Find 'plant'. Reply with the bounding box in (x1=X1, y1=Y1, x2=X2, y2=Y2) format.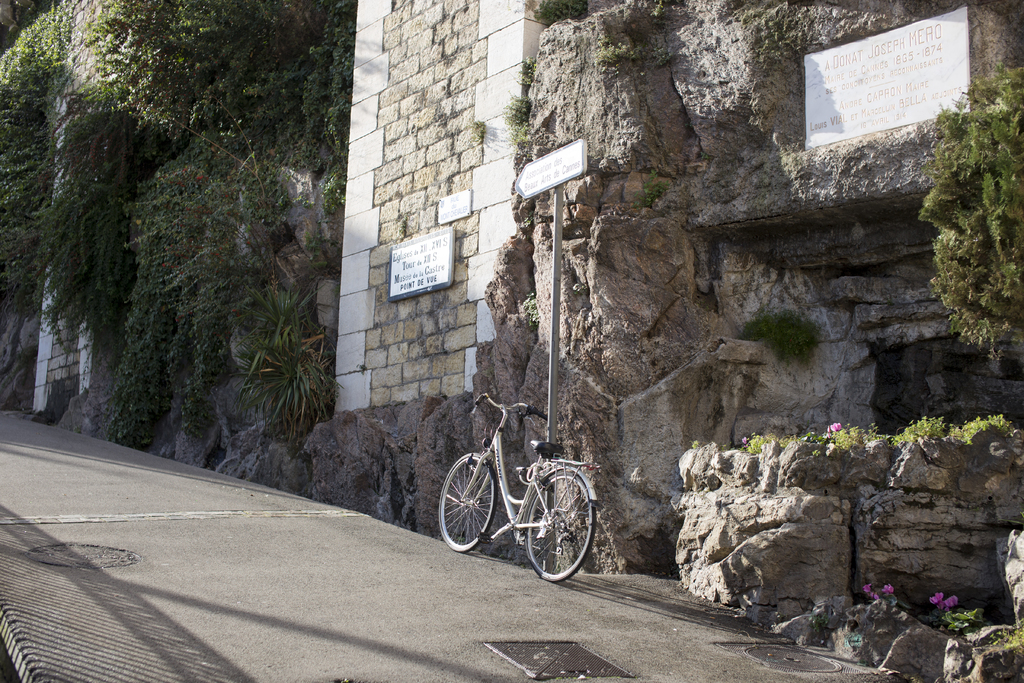
(x1=495, y1=89, x2=533, y2=134).
